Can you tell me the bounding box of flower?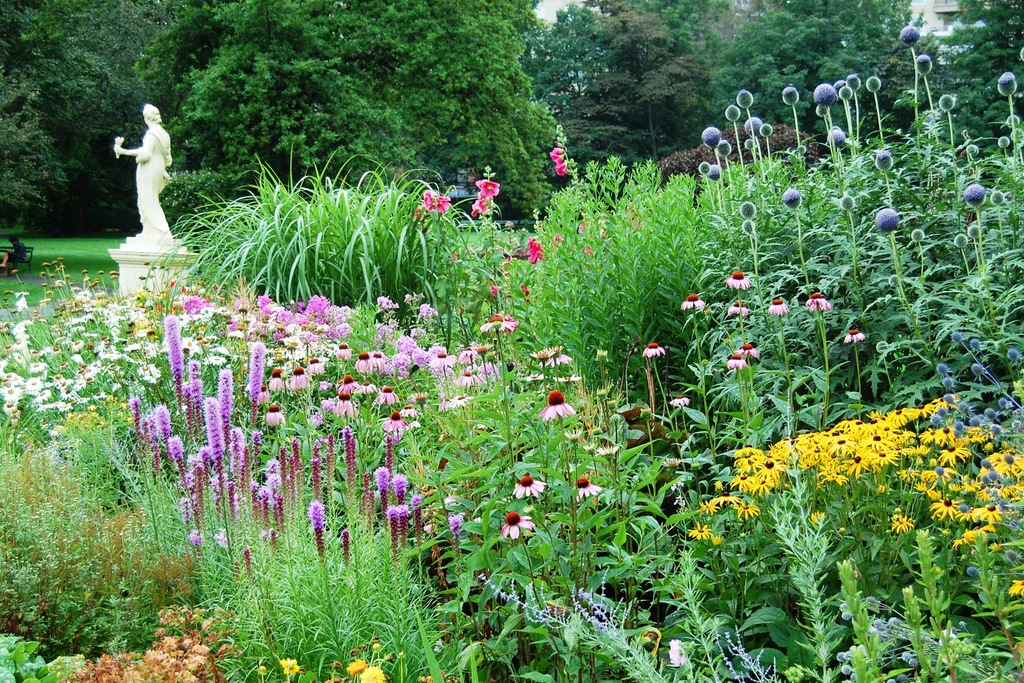
region(778, 186, 803, 213).
